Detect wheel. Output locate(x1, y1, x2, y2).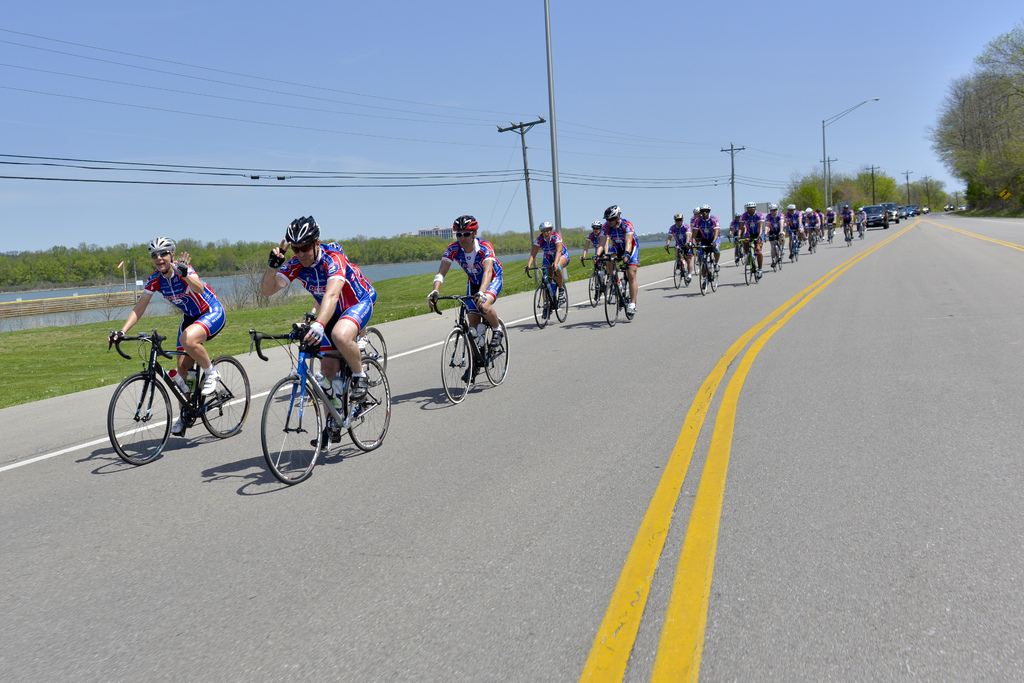
locate(671, 258, 684, 291).
